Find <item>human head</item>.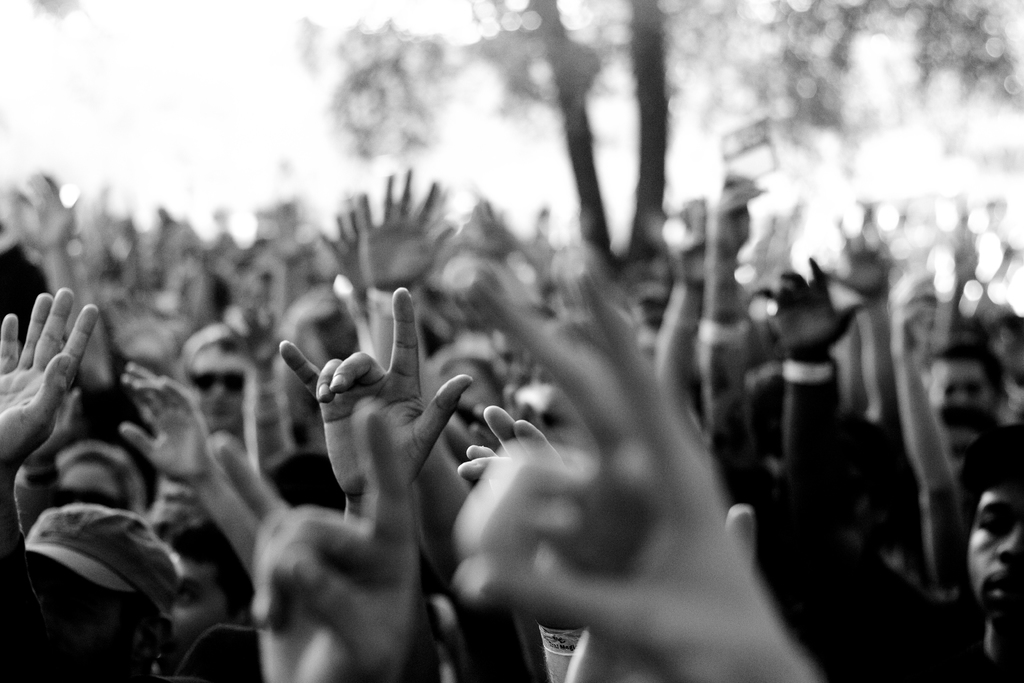
locate(931, 402, 1004, 465).
